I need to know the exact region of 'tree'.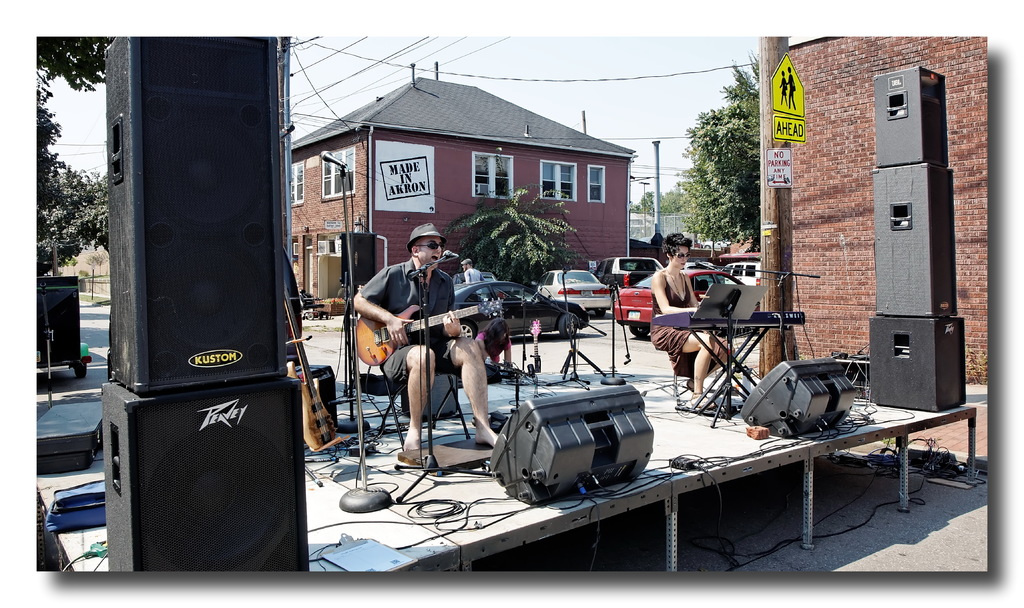
Region: left=675, top=88, right=775, bottom=241.
